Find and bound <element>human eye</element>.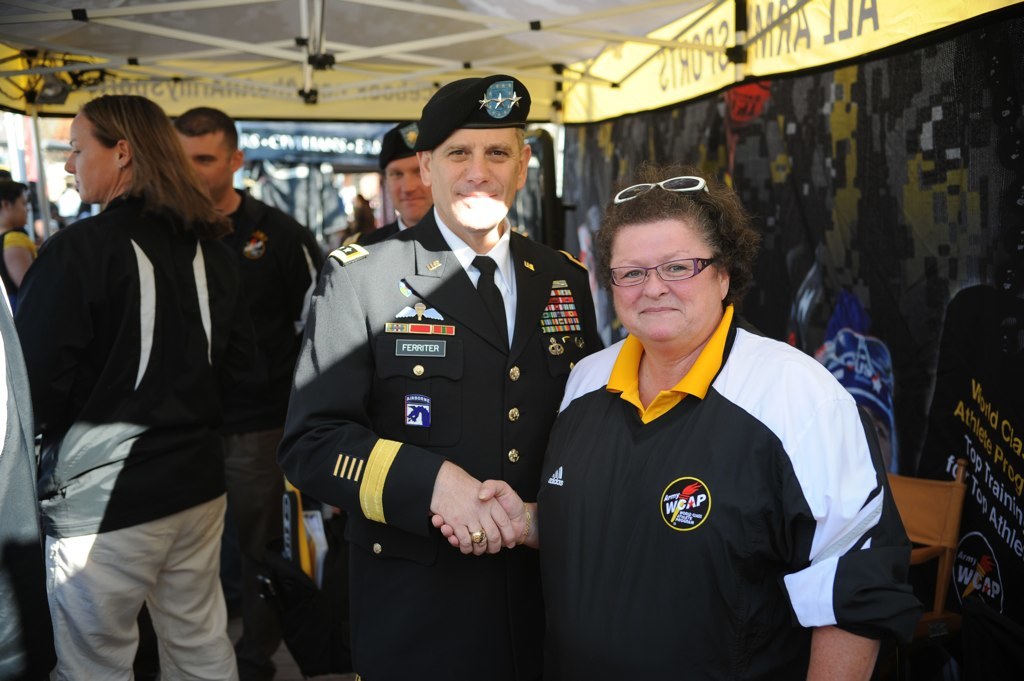
Bound: [441, 148, 470, 158].
